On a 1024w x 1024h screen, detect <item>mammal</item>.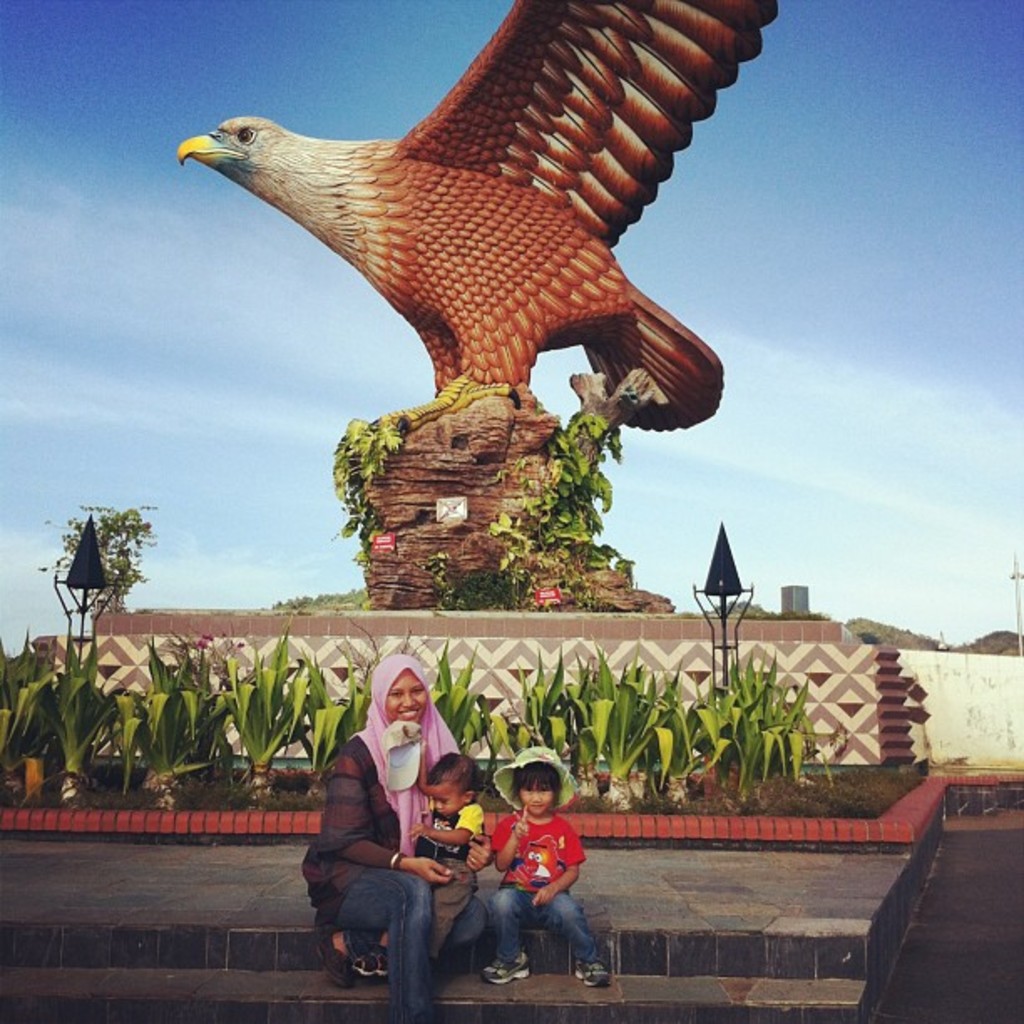
l=346, t=760, r=495, b=977.
